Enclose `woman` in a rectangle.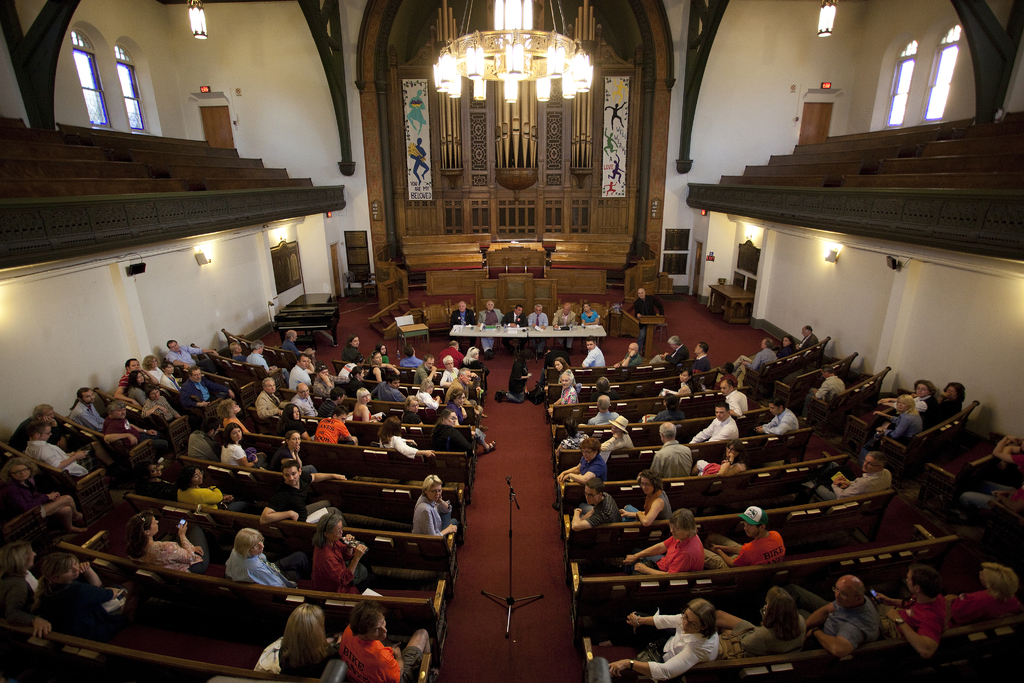
639,470,677,528.
